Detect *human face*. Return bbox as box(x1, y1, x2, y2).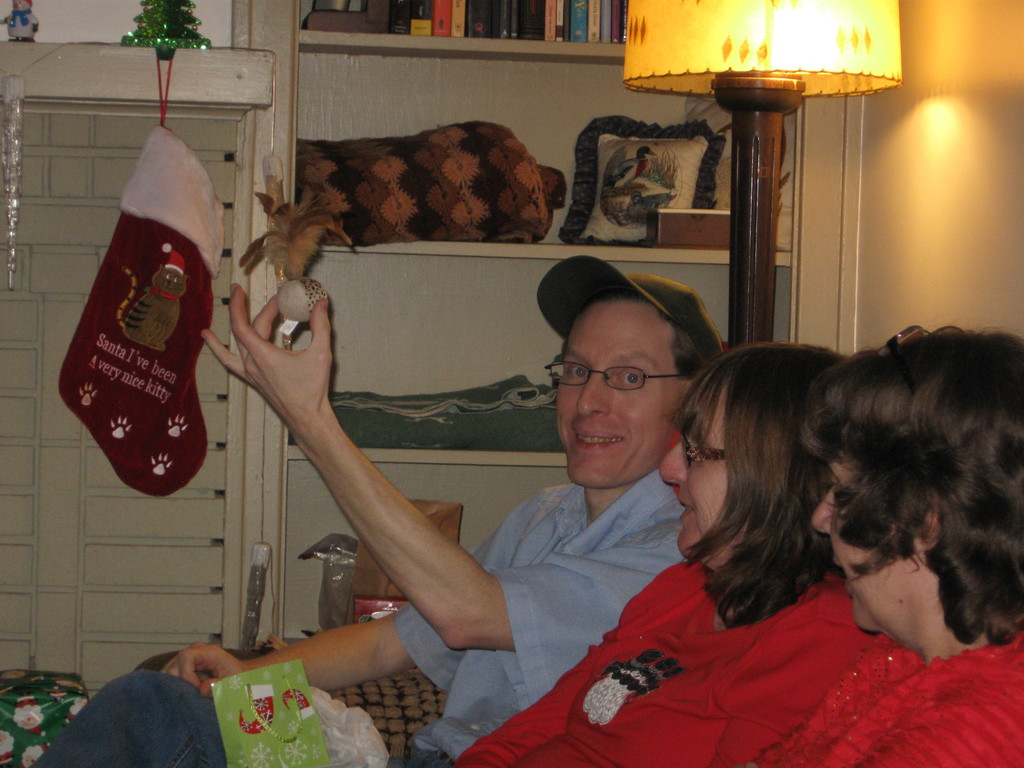
box(810, 457, 922, 630).
